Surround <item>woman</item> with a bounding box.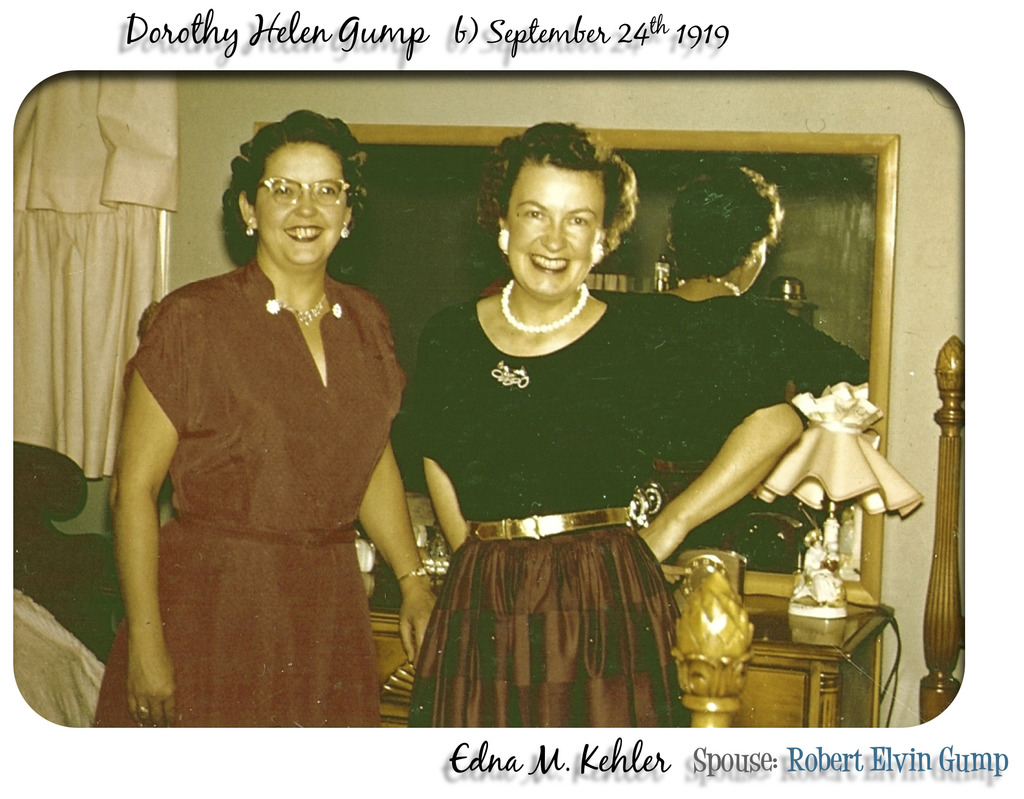
(left=396, top=115, right=806, bottom=739).
